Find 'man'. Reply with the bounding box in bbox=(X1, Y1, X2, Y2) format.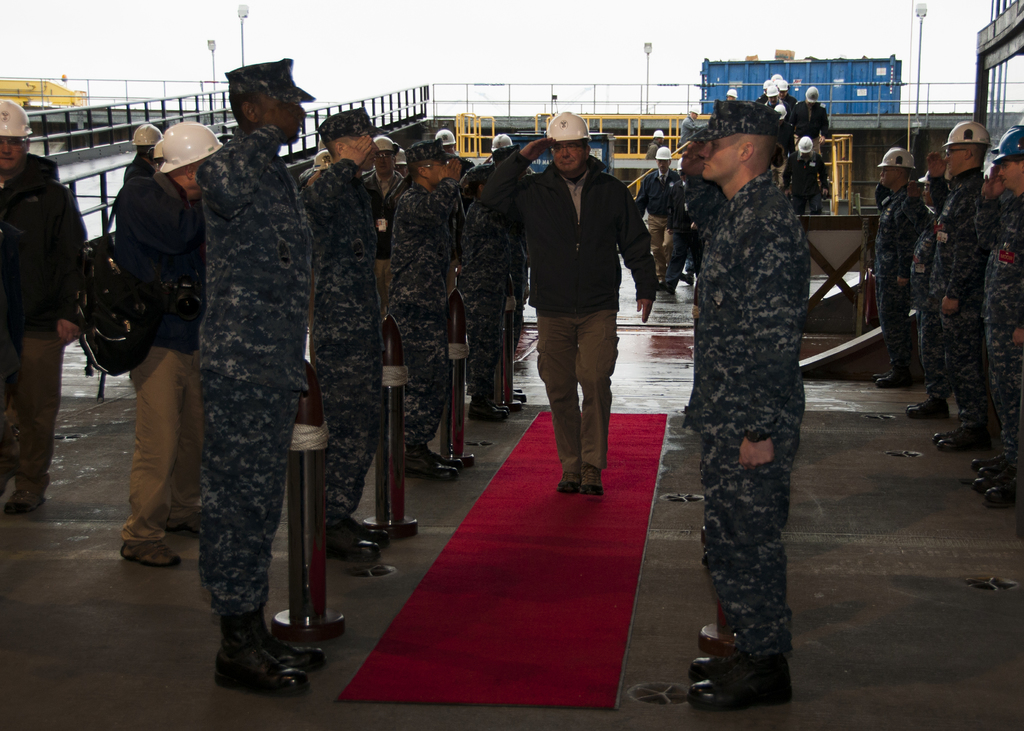
bbox=(124, 123, 157, 174).
